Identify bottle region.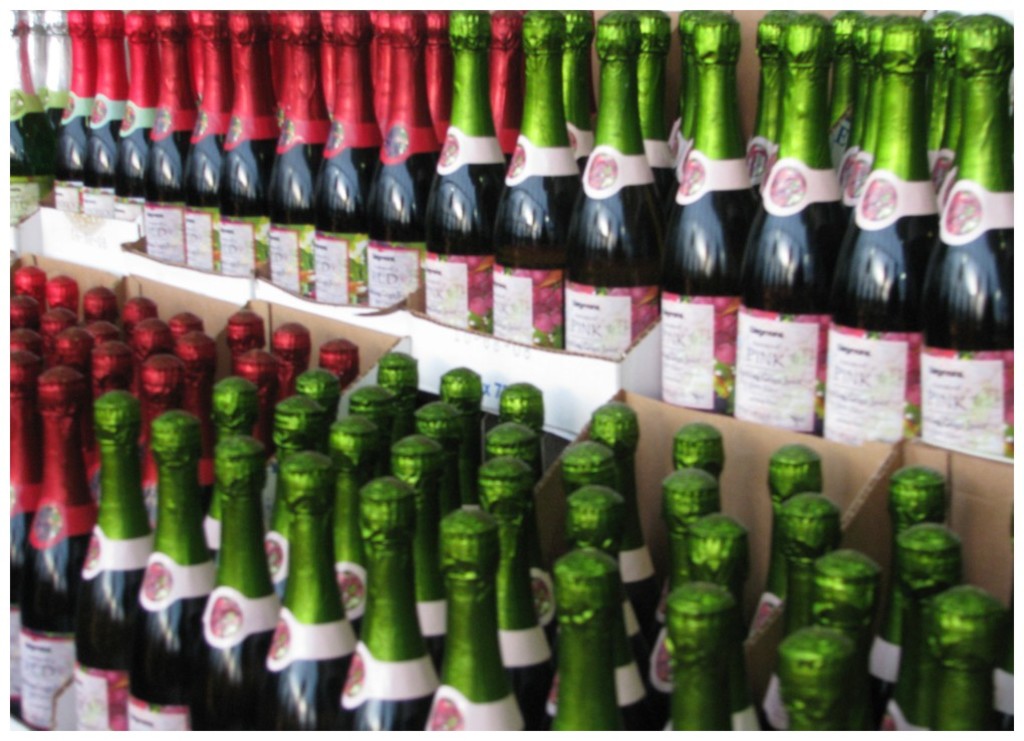
Region: 660, 8, 768, 416.
